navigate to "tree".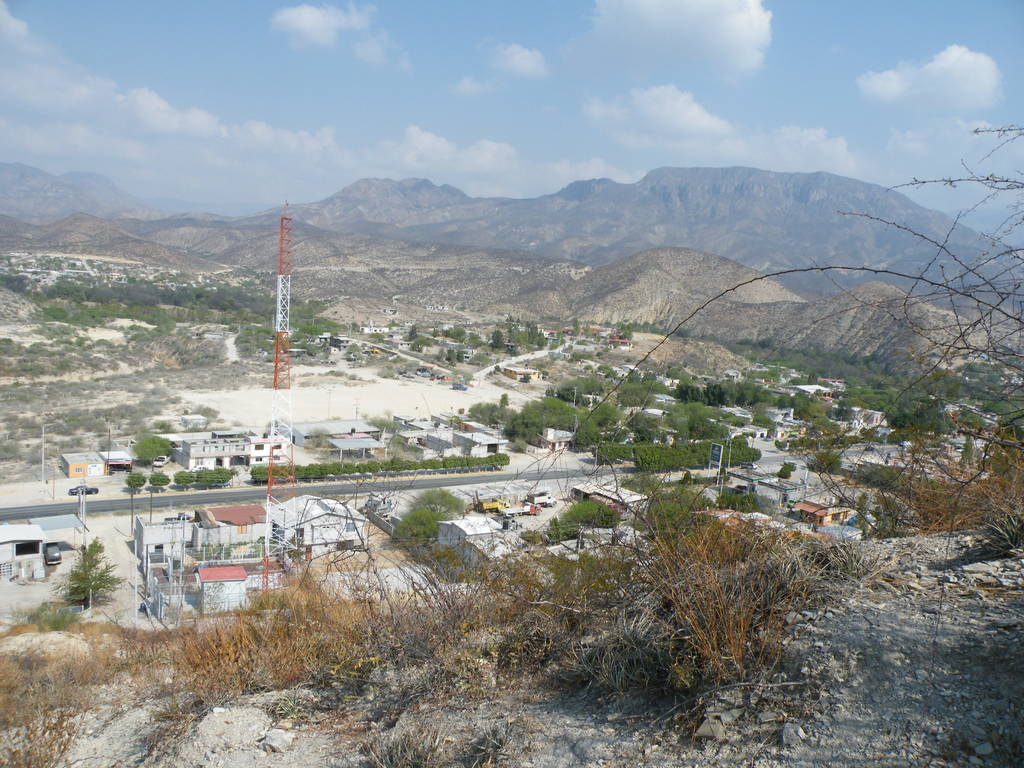
Navigation target: bbox=[677, 490, 730, 518].
